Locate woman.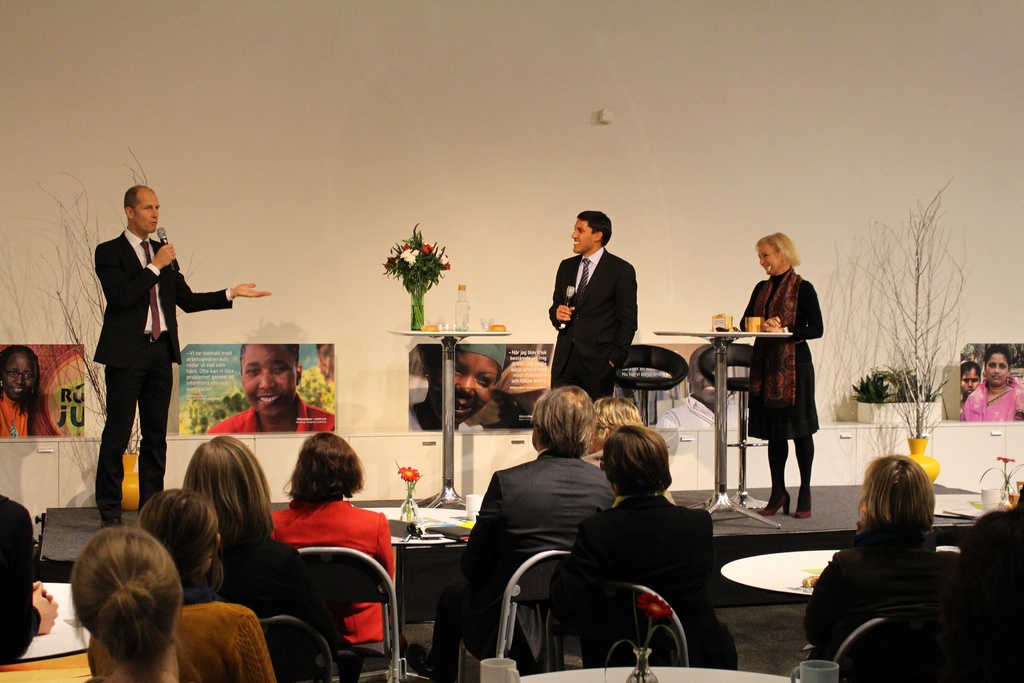
Bounding box: box(402, 336, 511, 441).
